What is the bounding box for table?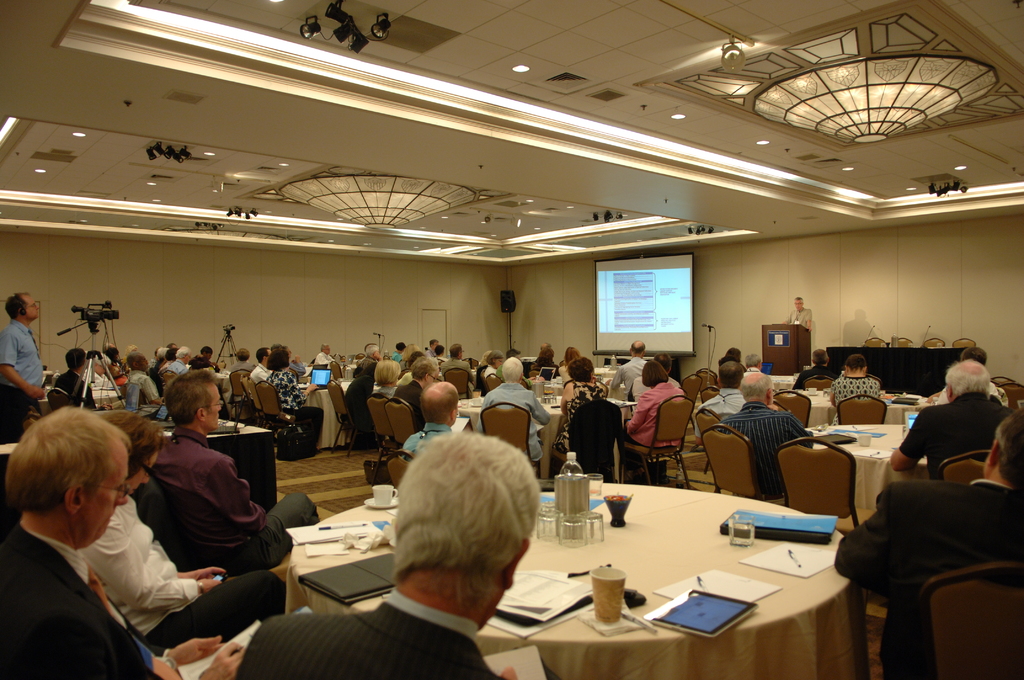
<box>454,393,636,474</box>.
